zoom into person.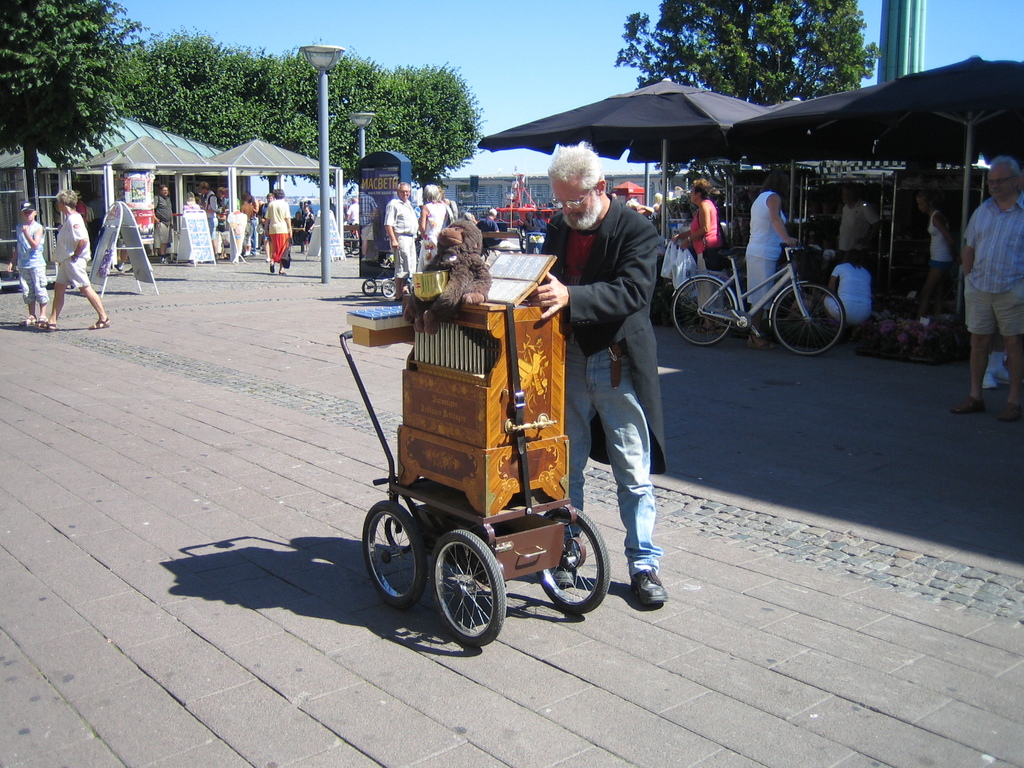
Zoom target: (824,254,872,323).
